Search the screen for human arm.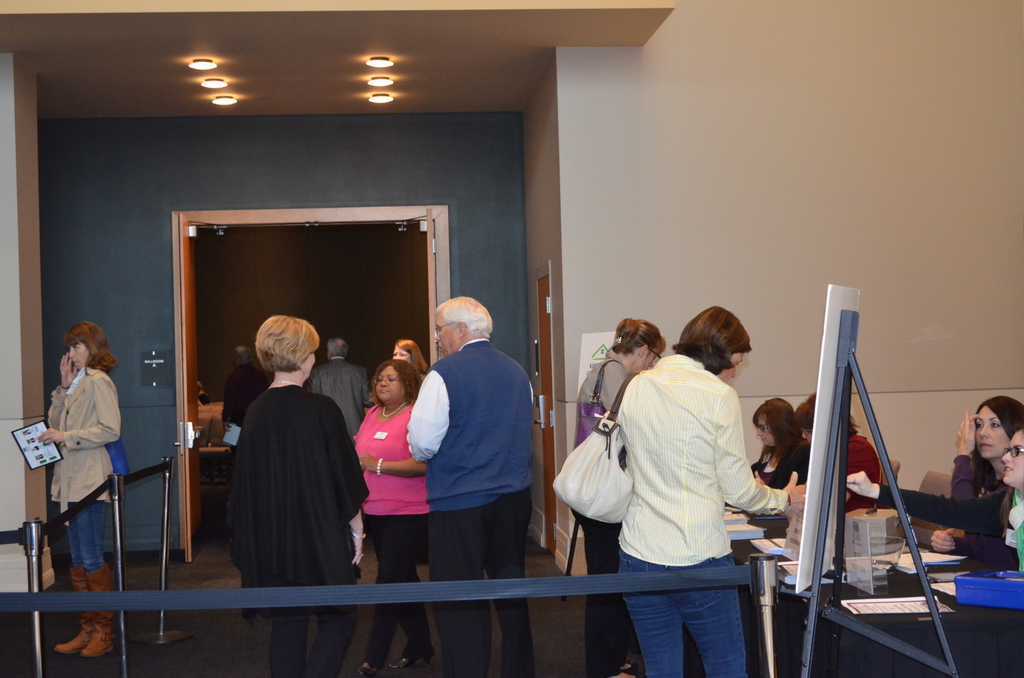
Found at bbox(925, 521, 1017, 569).
